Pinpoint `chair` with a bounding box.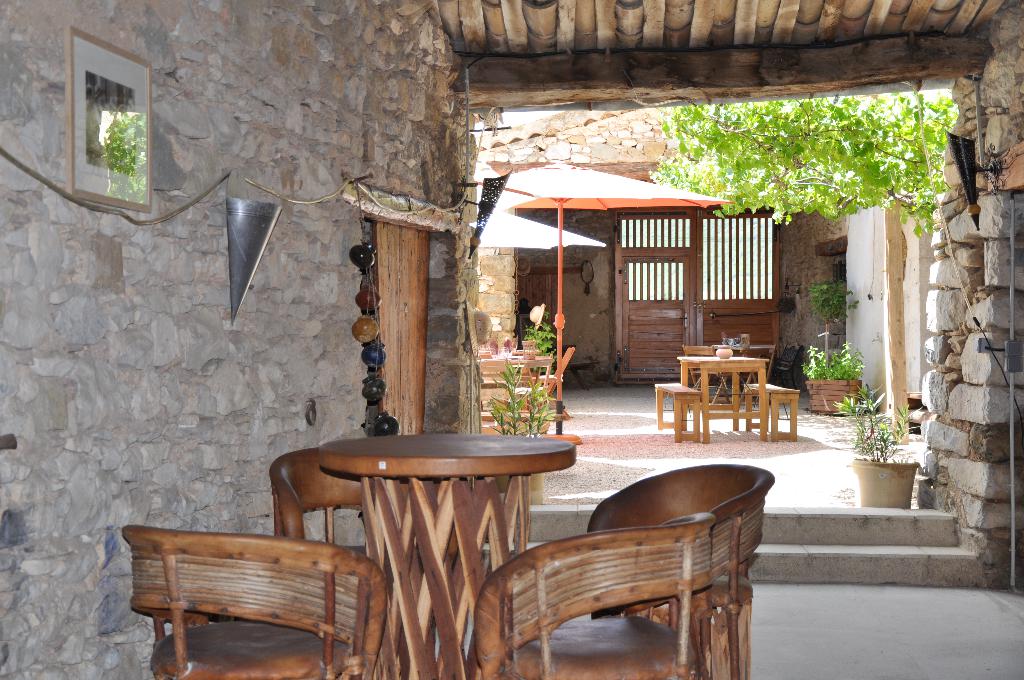
(120,528,387,679).
